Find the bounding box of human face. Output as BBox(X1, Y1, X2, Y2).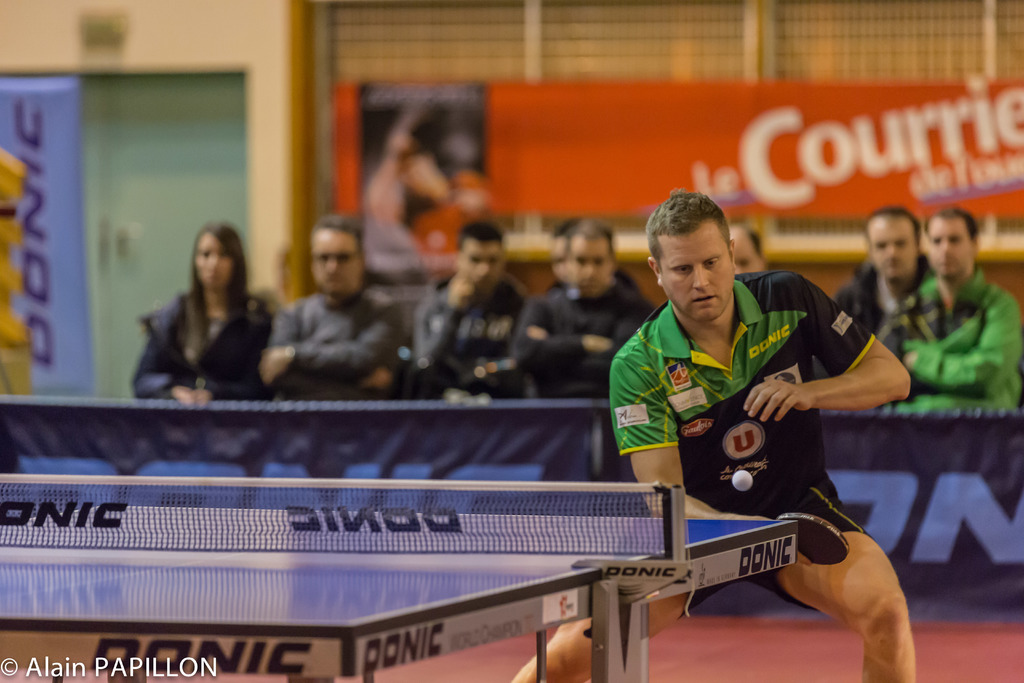
BBox(460, 243, 502, 295).
